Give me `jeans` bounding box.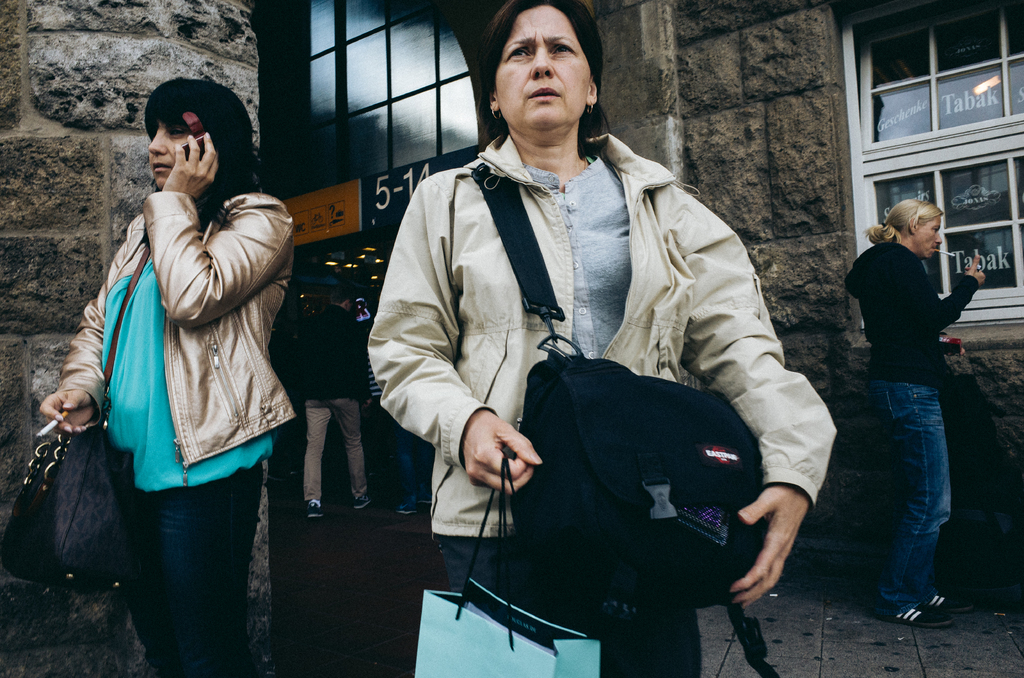
rect(871, 380, 950, 617).
